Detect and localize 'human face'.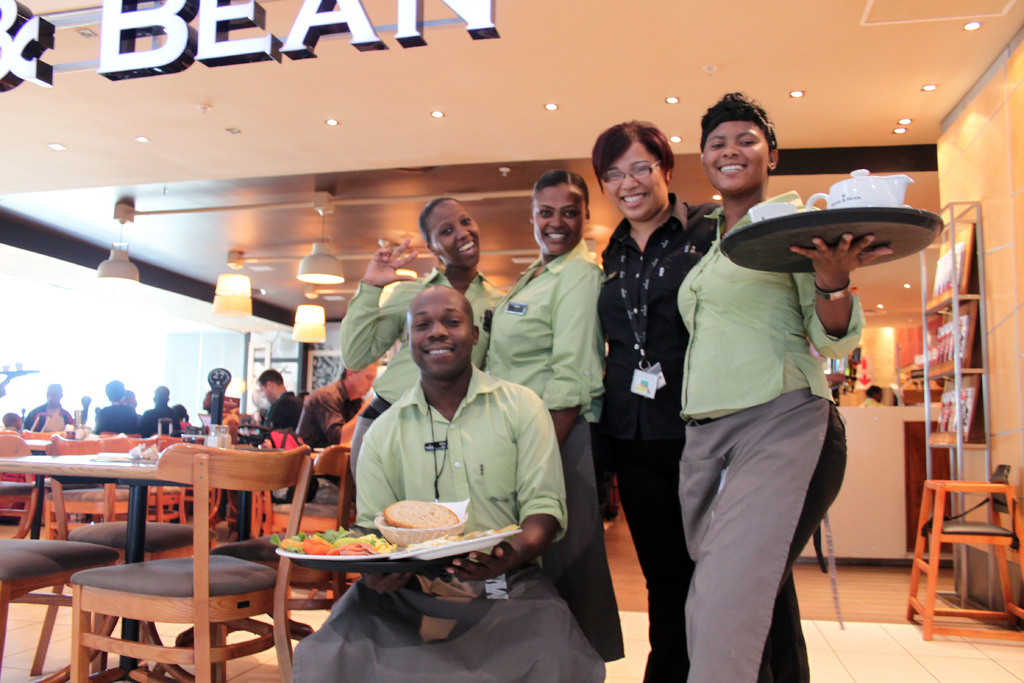
Localized at box=[408, 293, 473, 376].
